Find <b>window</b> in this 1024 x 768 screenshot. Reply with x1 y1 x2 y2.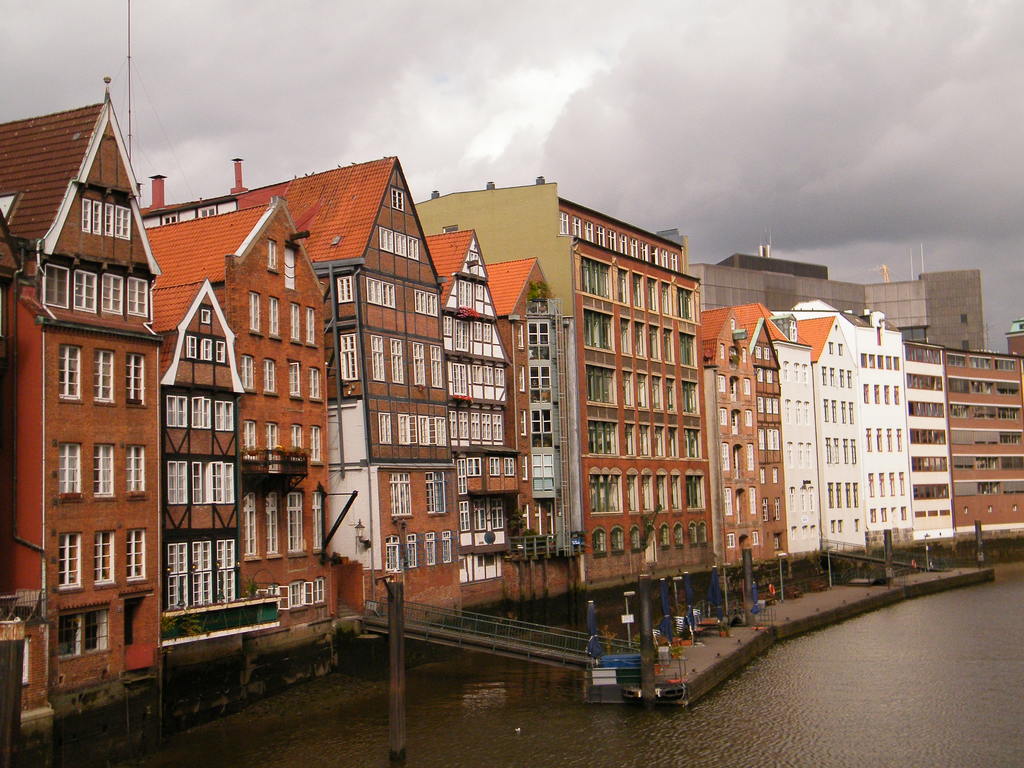
633 369 655 413.
